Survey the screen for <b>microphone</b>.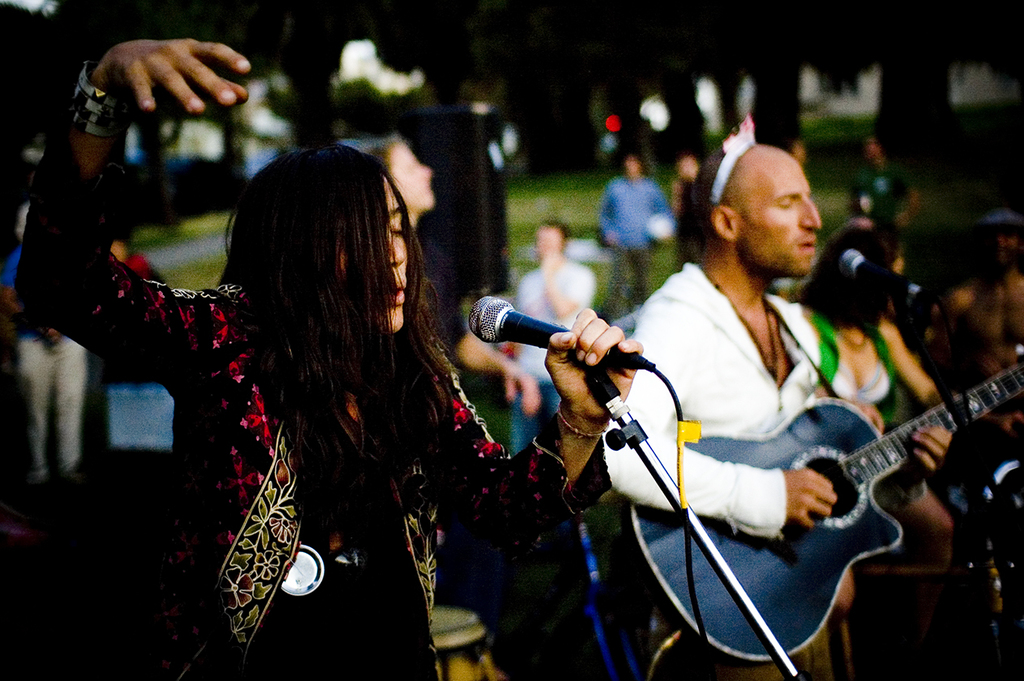
Survey found: x1=839 y1=251 x2=934 y2=306.
